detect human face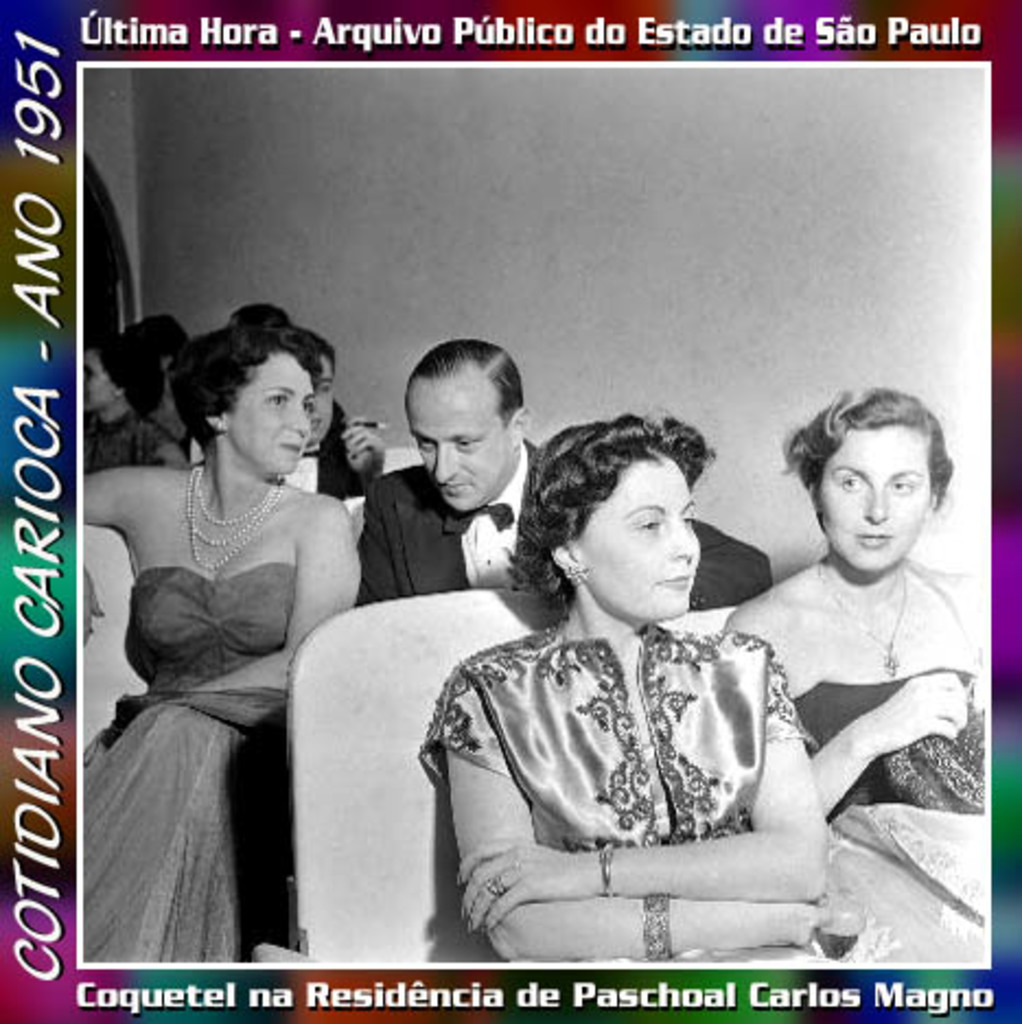
{"left": 225, "top": 352, "right": 313, "bottom": 475}
